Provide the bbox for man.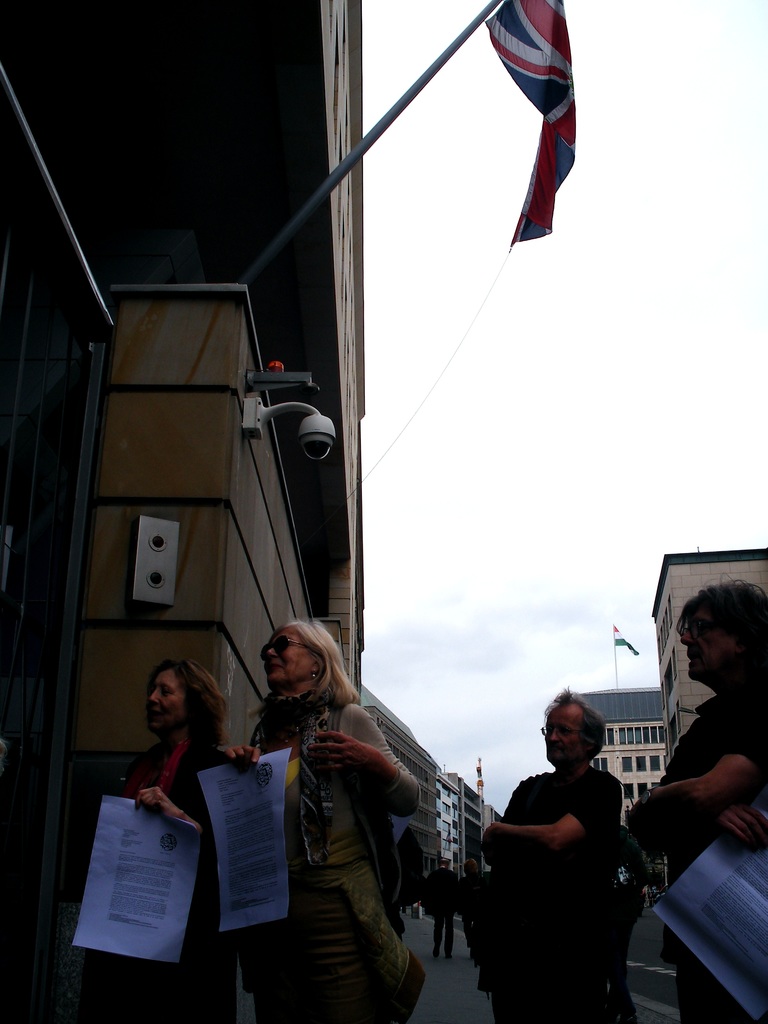
x1=637, y1=579, x2=767, y2=1023.
